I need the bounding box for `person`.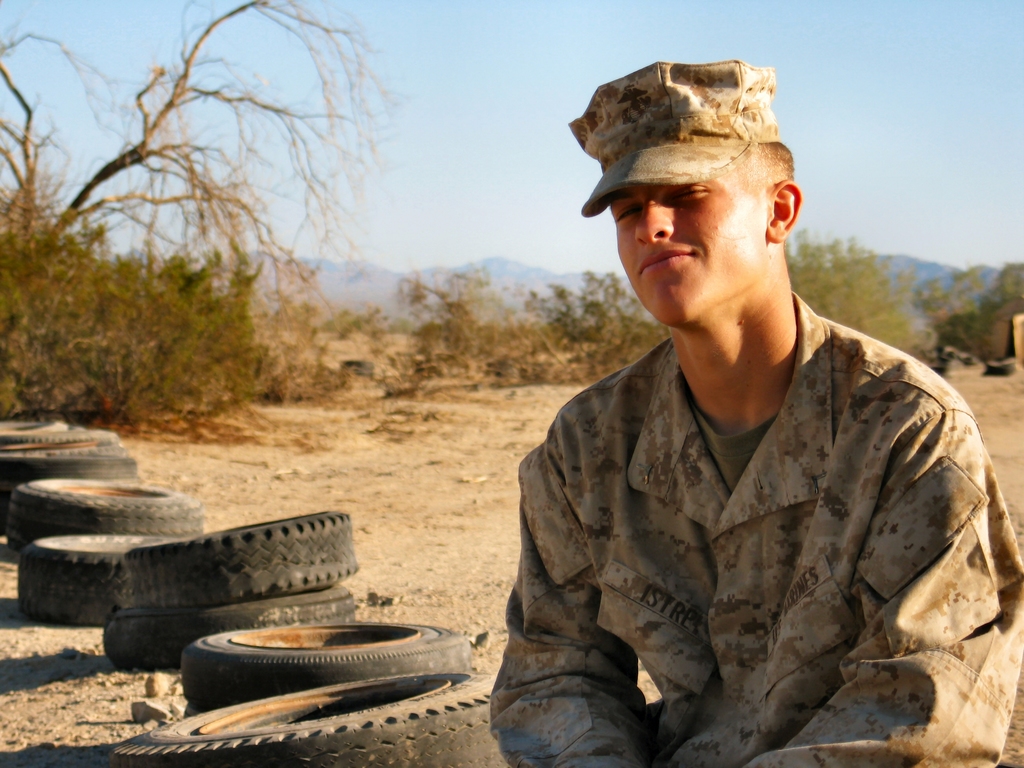
Here it is: left=481, top=52, right=1023, bottom=767.
